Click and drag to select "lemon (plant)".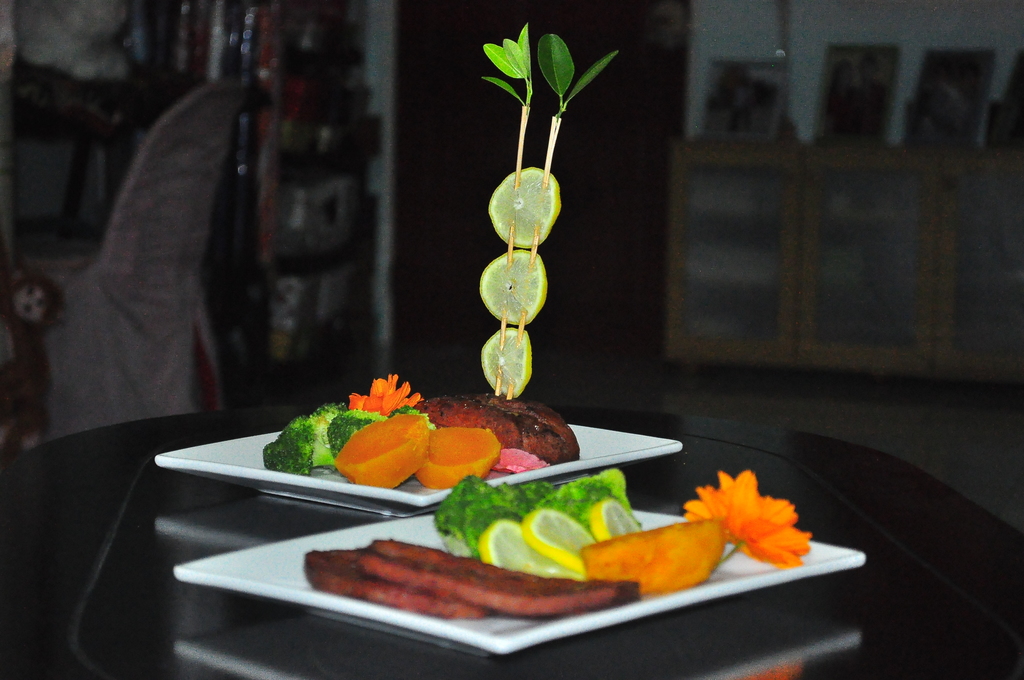
Selection: x1=483 y1=166 x2=566 y2=247.
